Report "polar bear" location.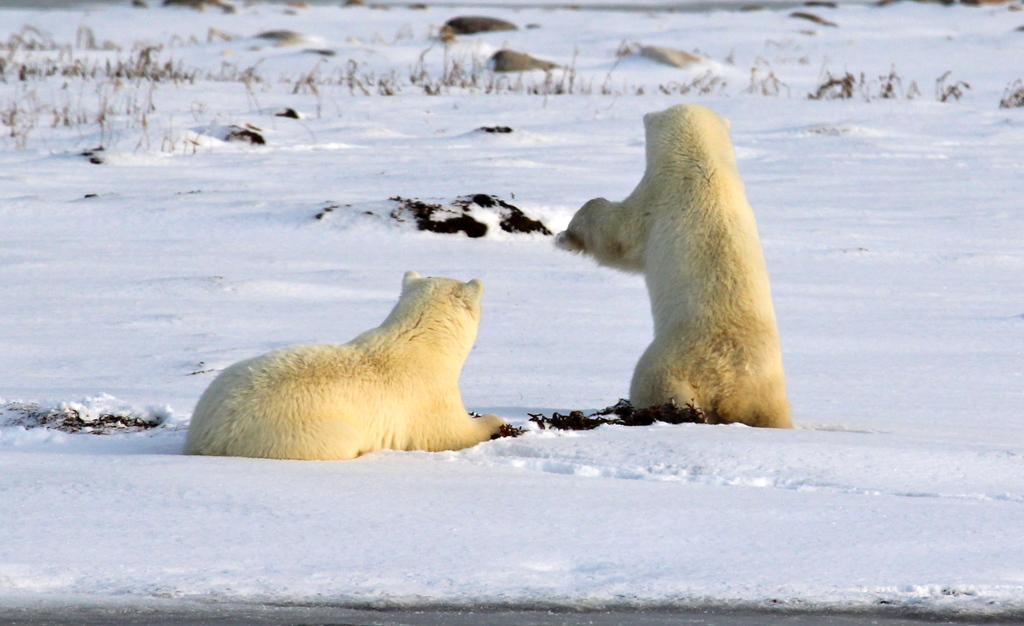
Report: bbox=(184, 268, 509, 457).
